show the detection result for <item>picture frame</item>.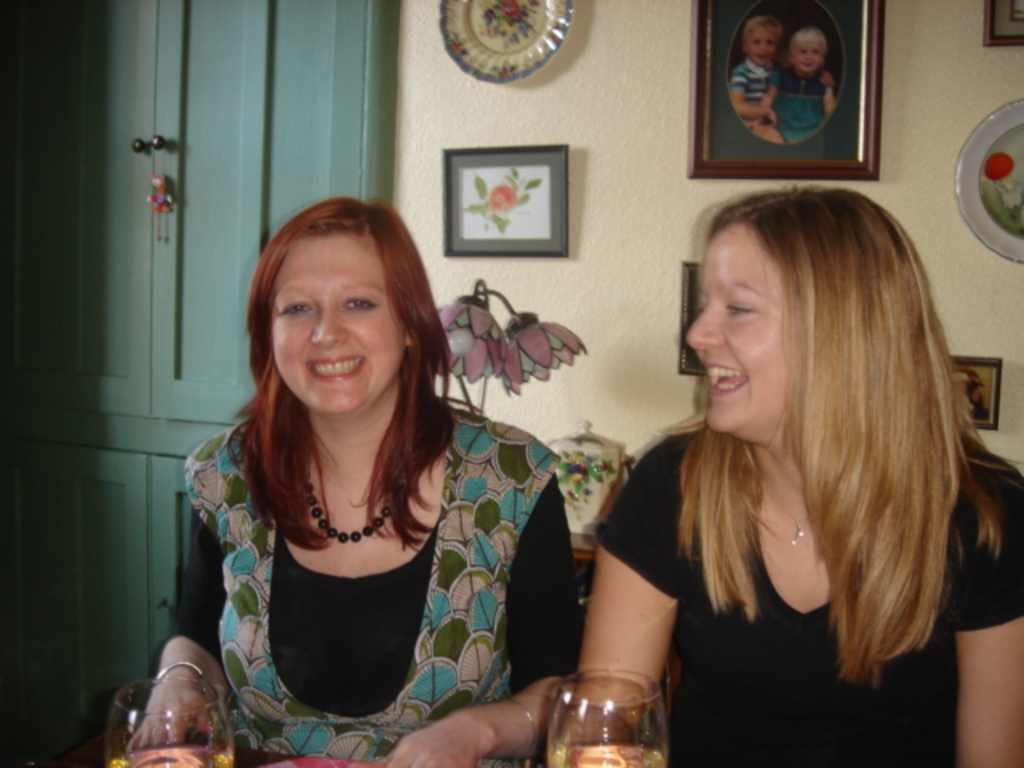
(x1=445, y1=146, x2=574, y2=254).
